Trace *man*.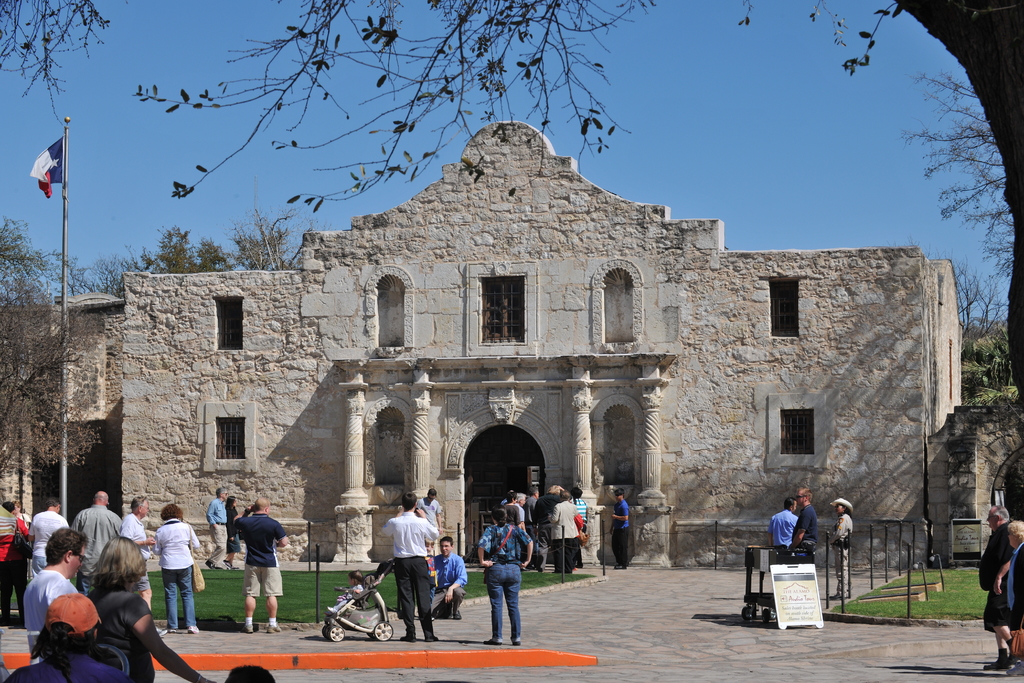
Traced to l=521, t=488, r=543, b=518.
